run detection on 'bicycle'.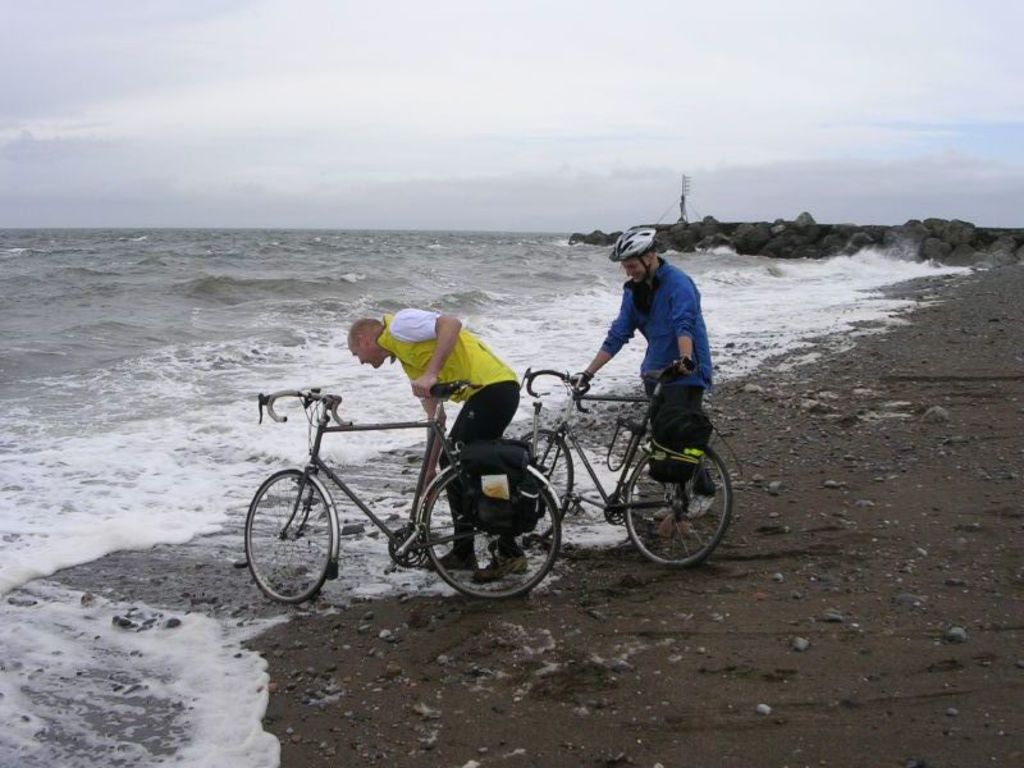
Result: <box>247,381,572,605</box>.
